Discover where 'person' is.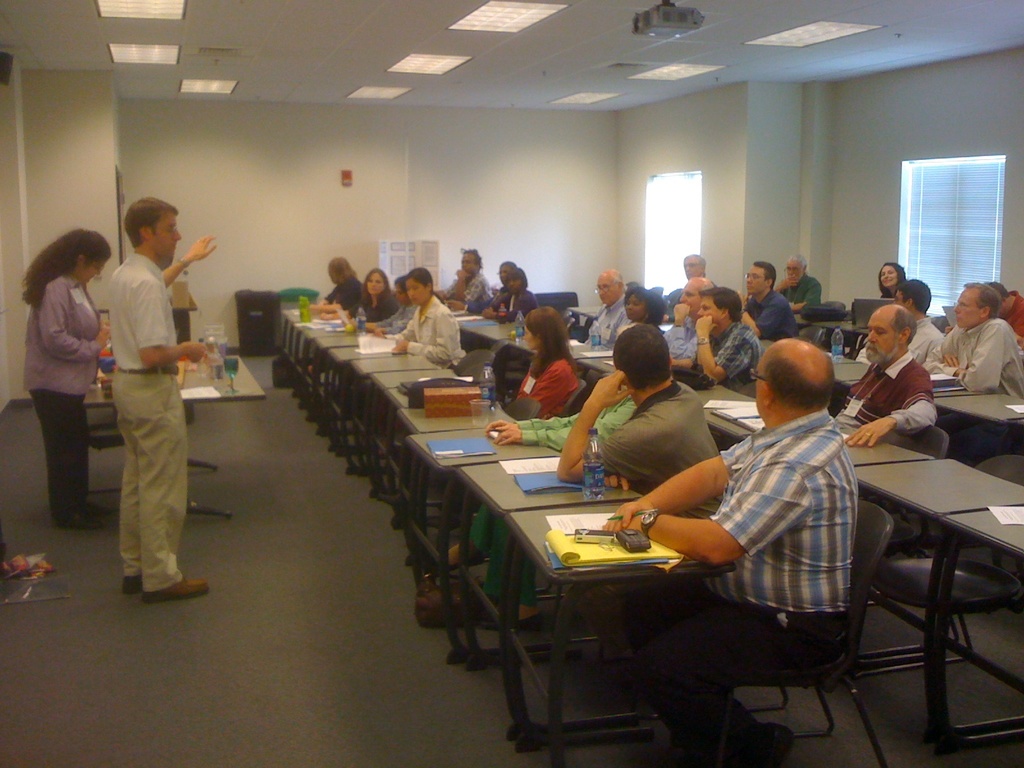
Discovered at [left=444, top=243, right=500, bottom=317].
